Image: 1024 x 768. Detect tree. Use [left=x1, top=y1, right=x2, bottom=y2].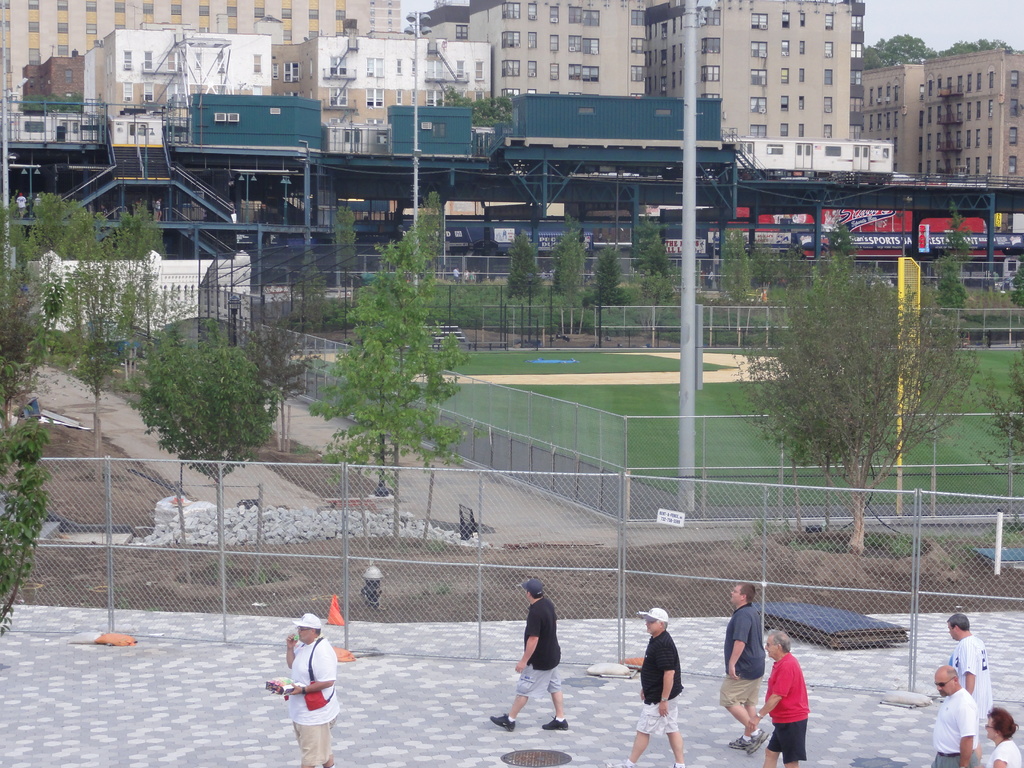
[left=730, top=271, right=980, bottom=559].
